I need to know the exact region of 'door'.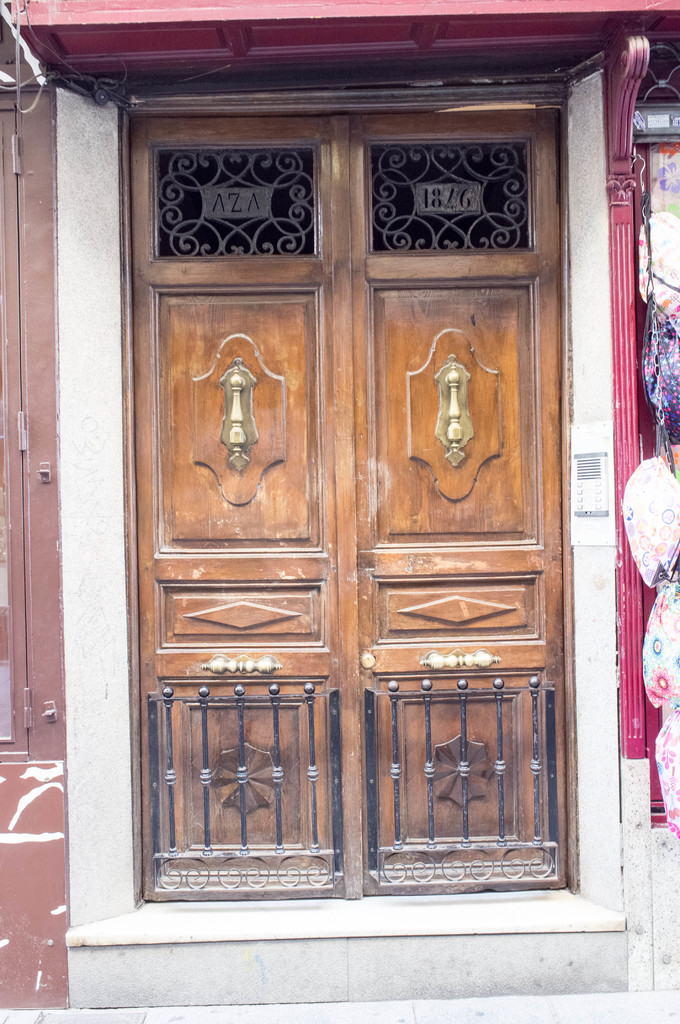
Region: [left=125, top=108, right=569, bottom=893].
